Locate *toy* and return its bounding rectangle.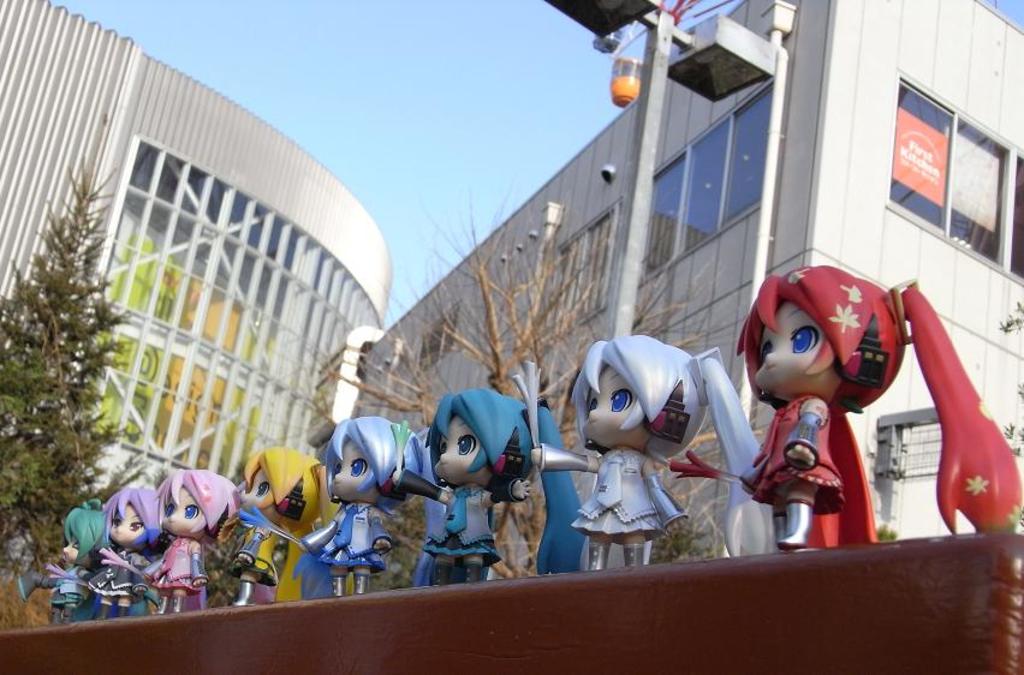
230 442 351 607.
